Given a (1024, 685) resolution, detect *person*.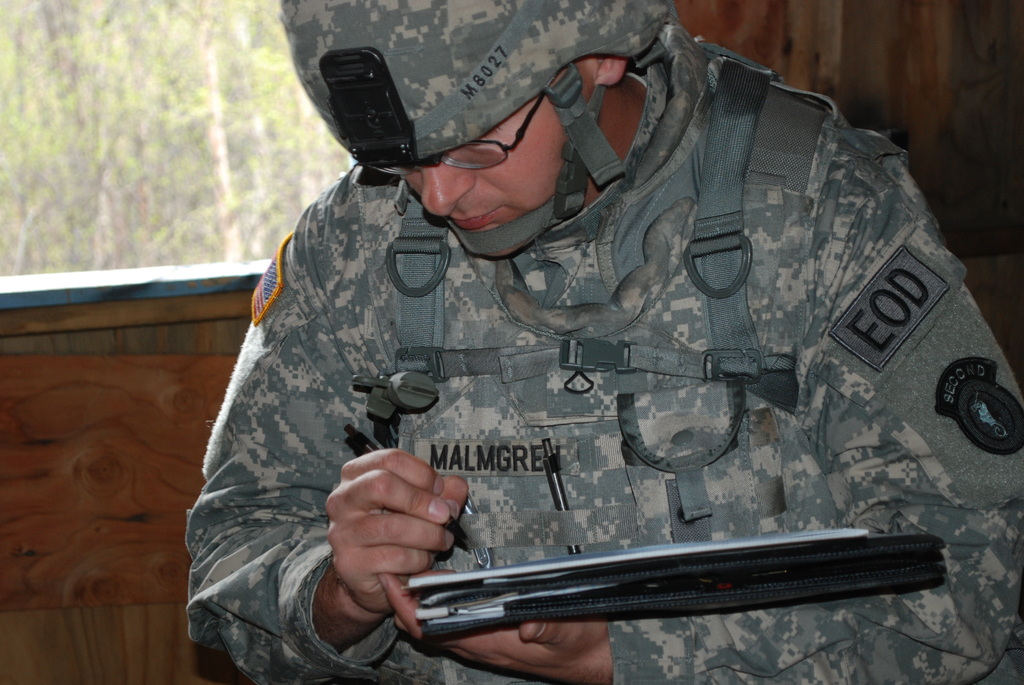
{"left": 201, "top": 0, "right": 964, "bottom": 681}.
